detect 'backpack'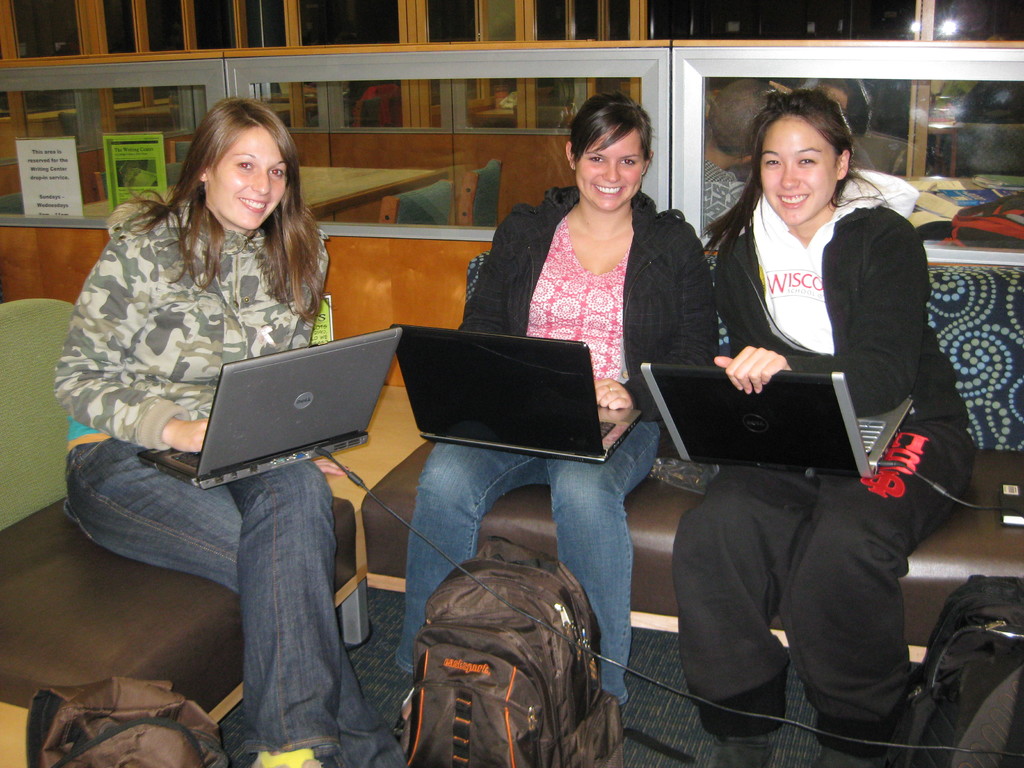
(888,560,1023,767)
